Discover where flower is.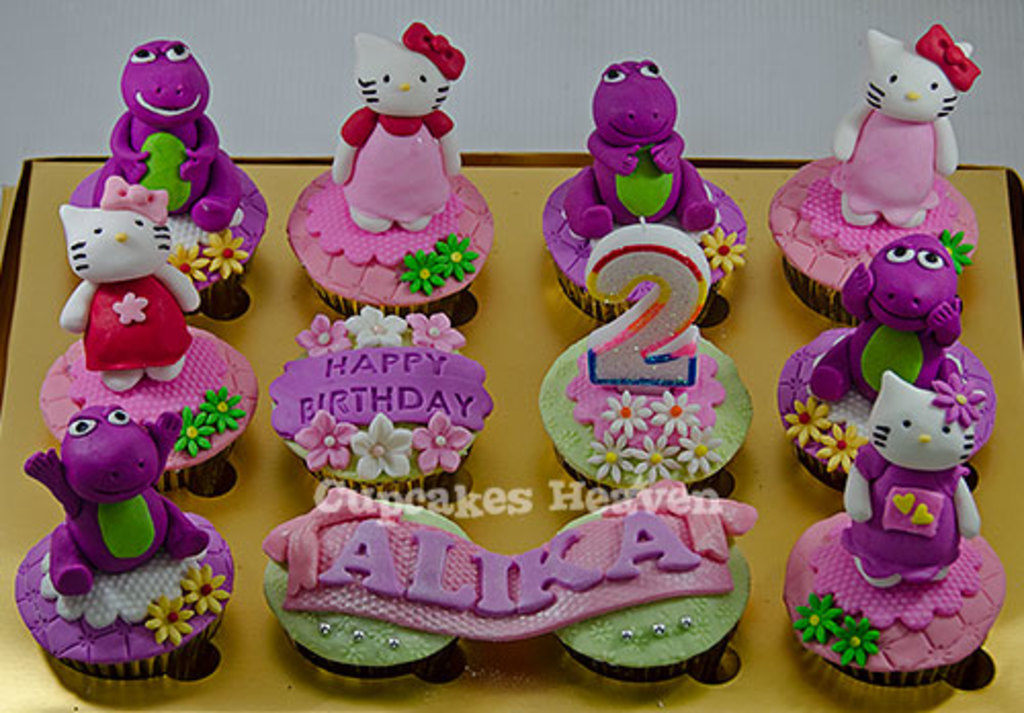
Discovered at [702,225,743,270].
